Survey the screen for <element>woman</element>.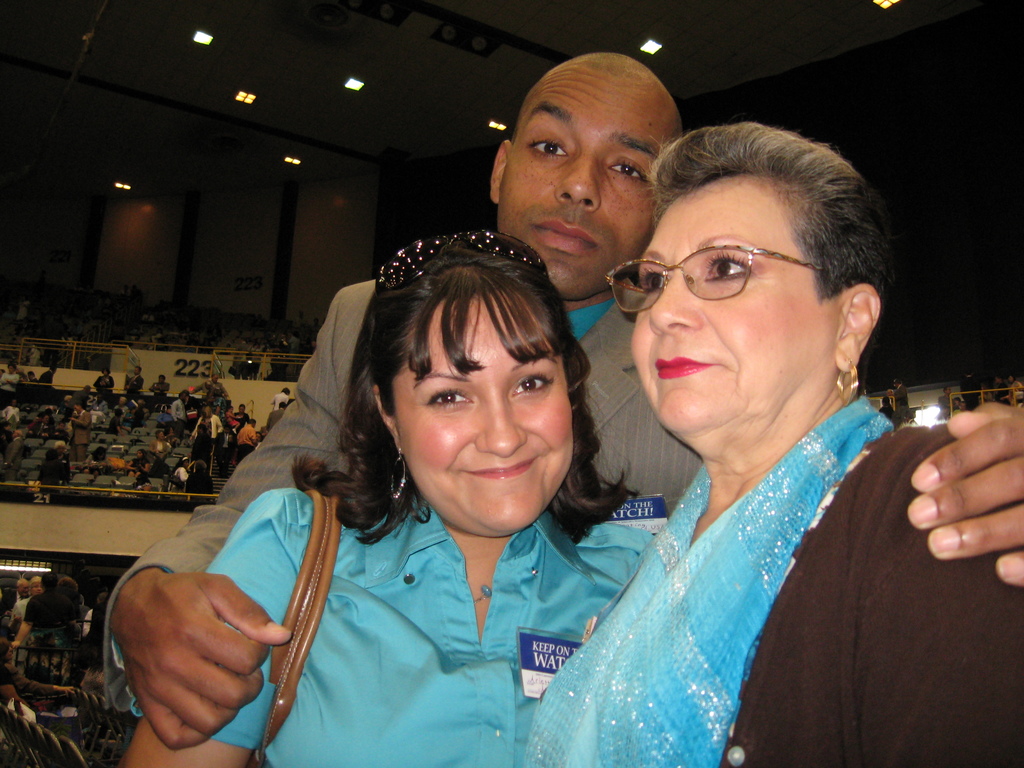
Survey found: 190 403 222 442.
